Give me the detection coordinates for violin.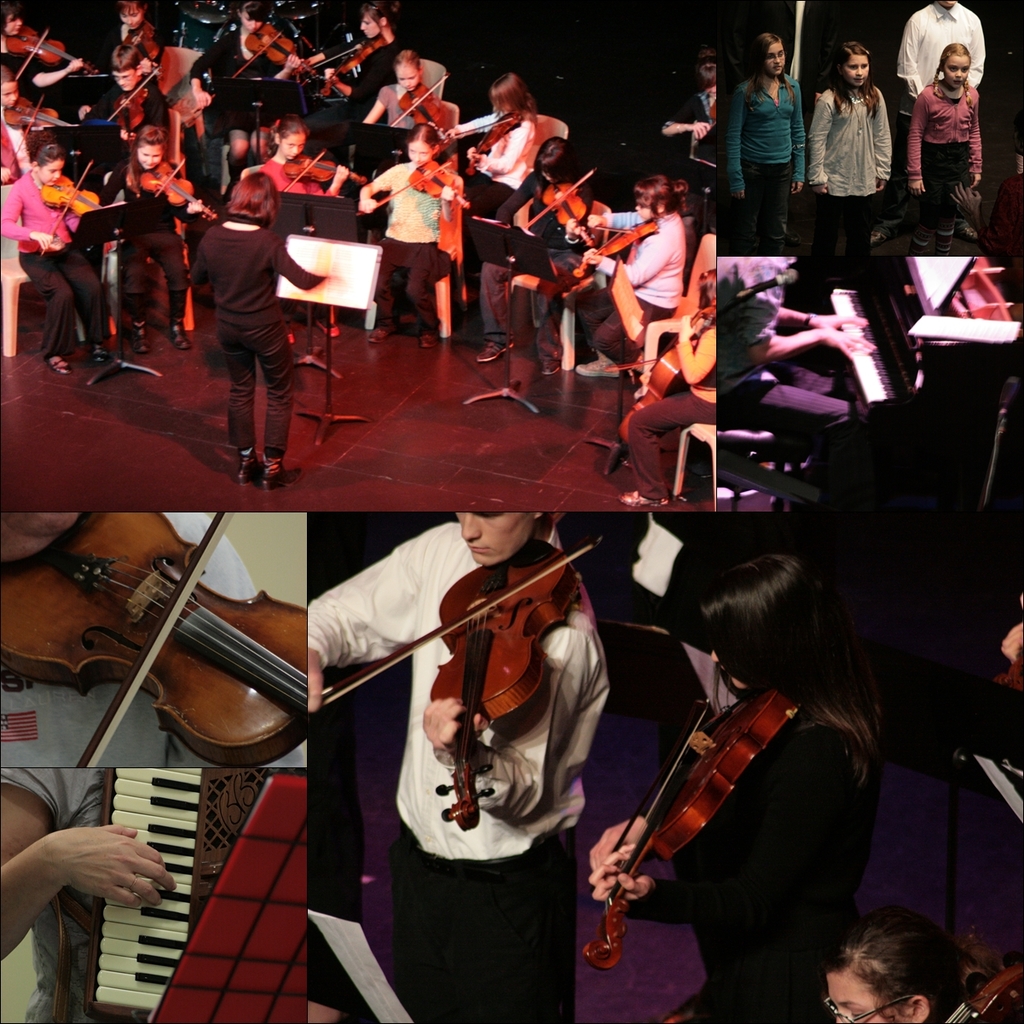
128/14/161/71.
